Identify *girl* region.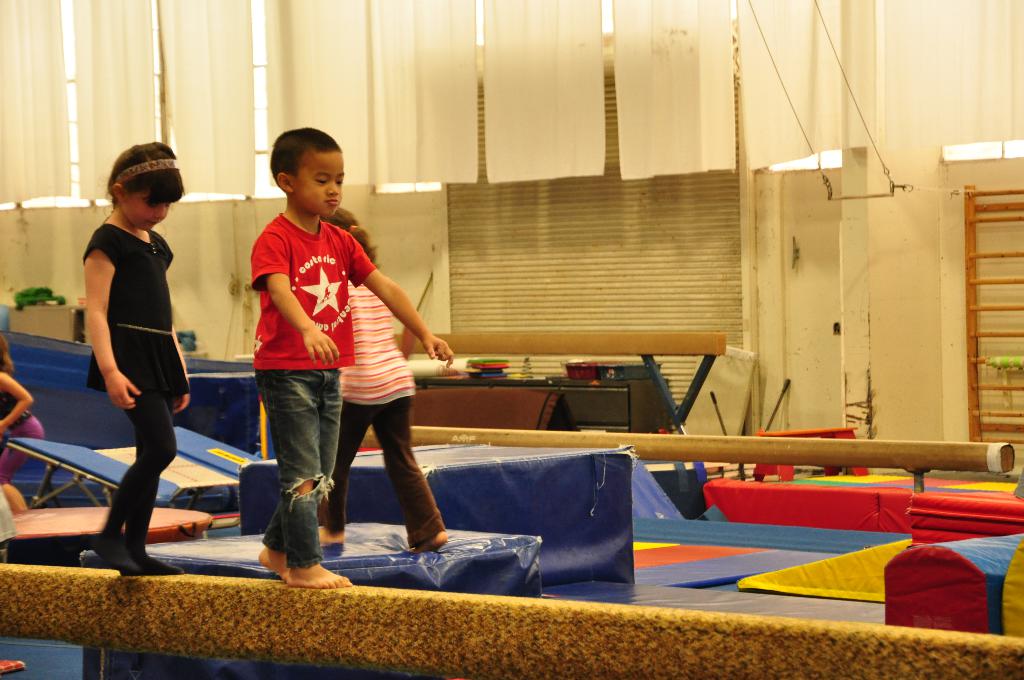
Region: l=317, t=206, r=449, b=555.
